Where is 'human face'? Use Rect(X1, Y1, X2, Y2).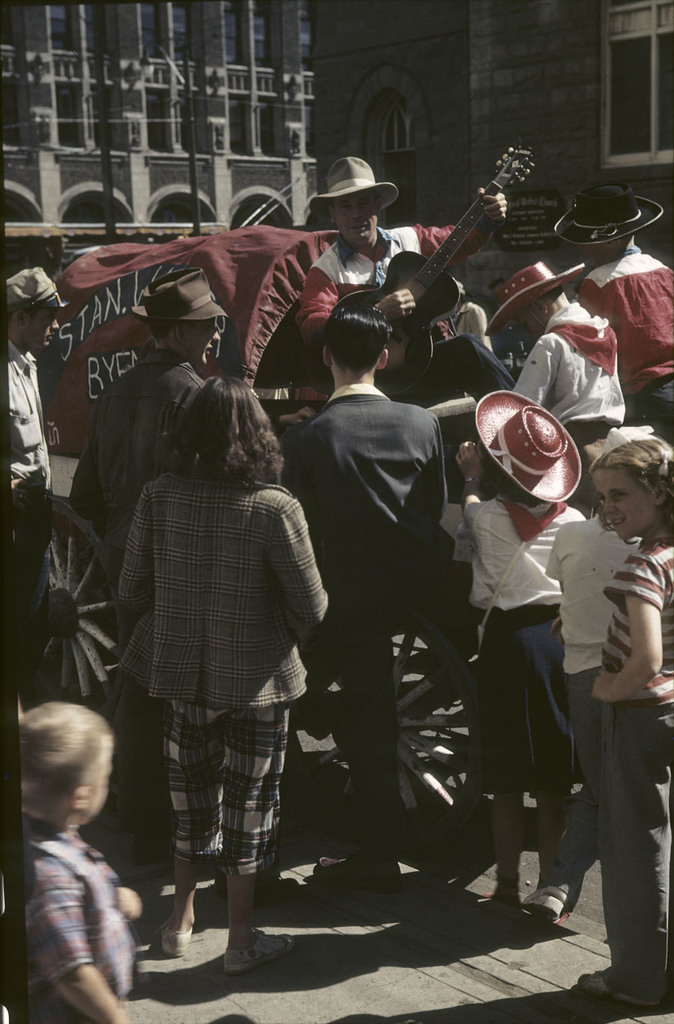
Rect(179, 317, 223, 363).
